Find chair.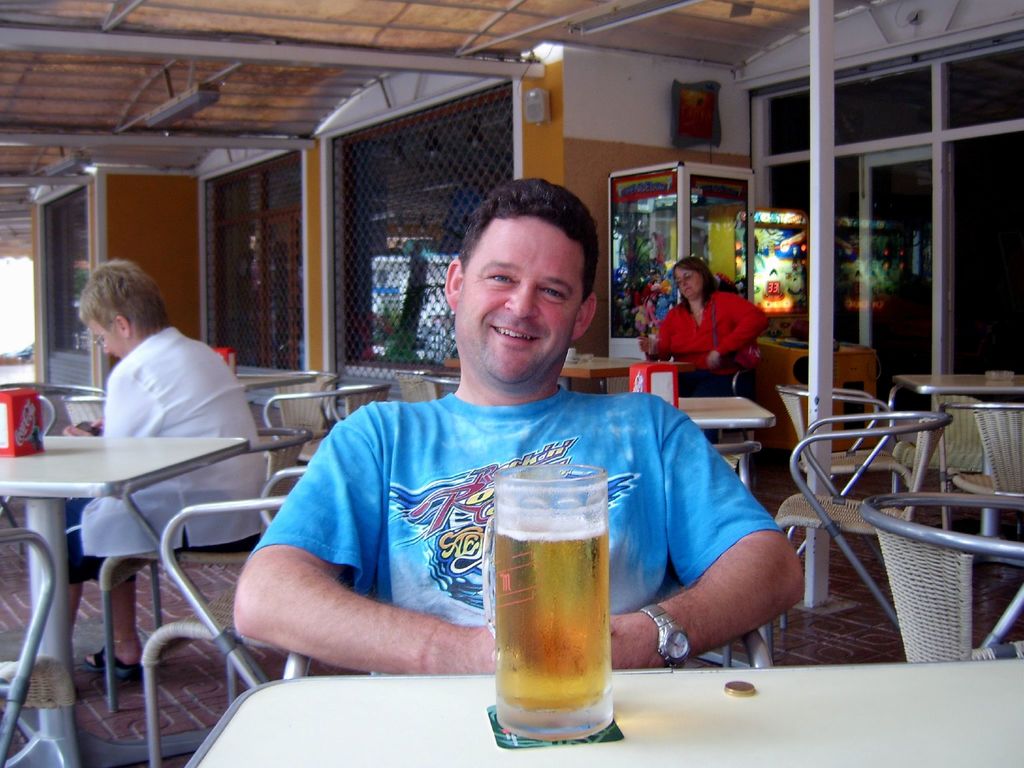
x1=0, y1=373, x2=108, y2=437.
